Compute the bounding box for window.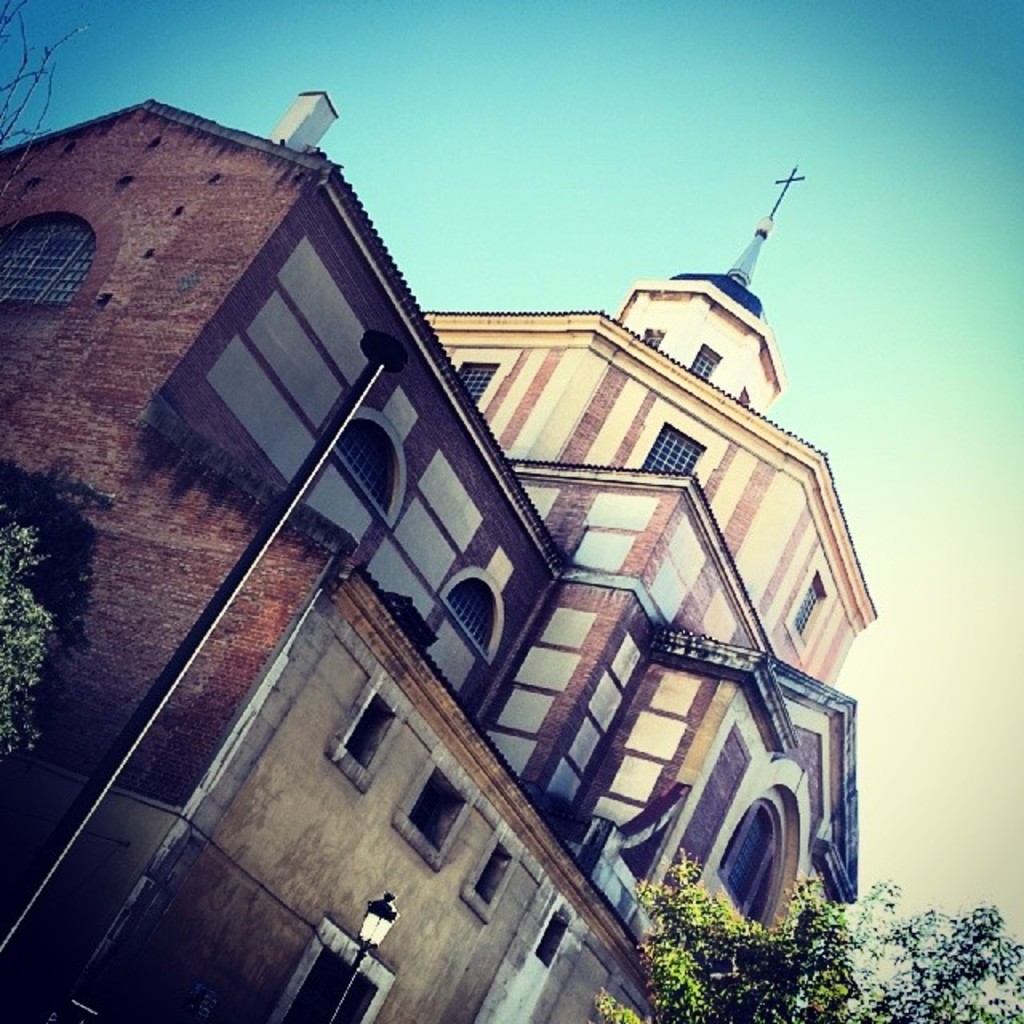
<box>718,800,795,926</box>.
